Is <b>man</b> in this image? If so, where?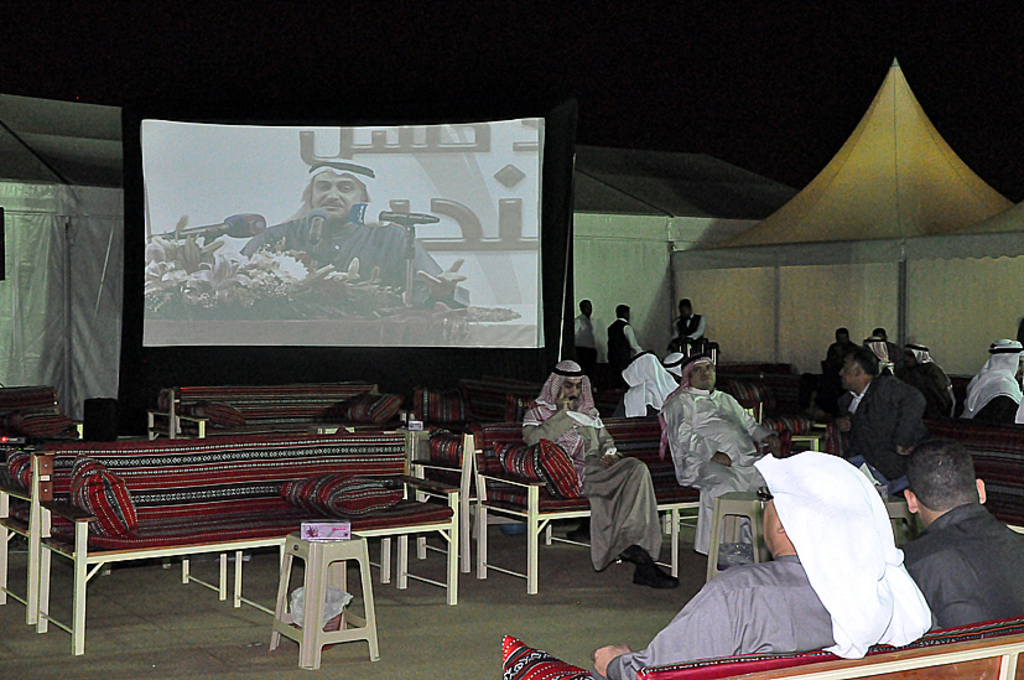
Yes, at l=825, t=328, r=847, b=360.
